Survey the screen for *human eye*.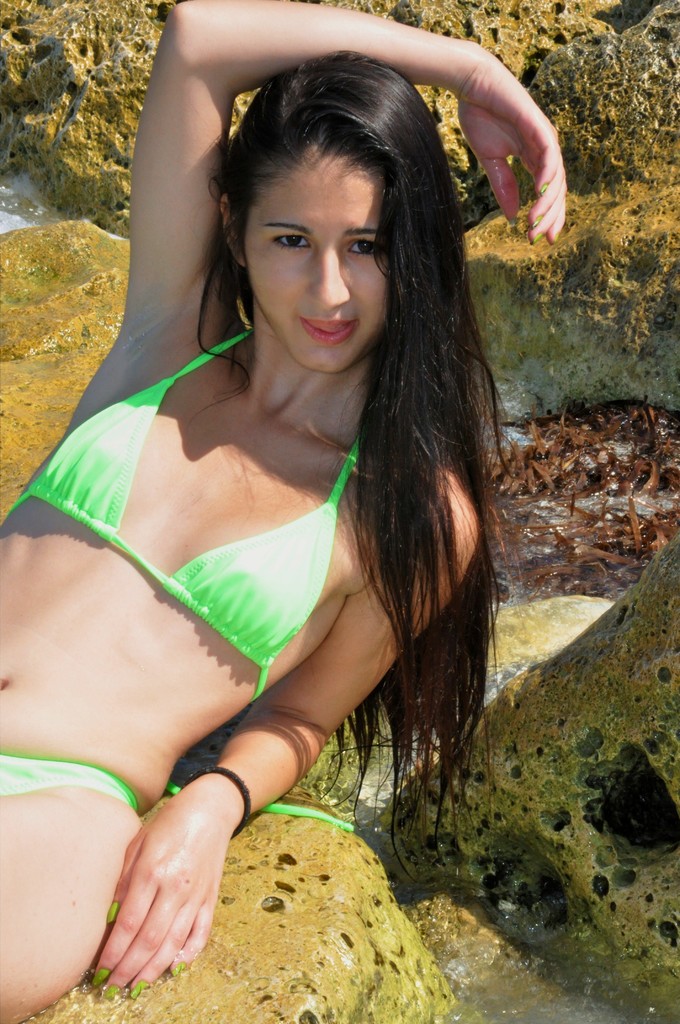
Survey found: BBox(273, 230, 313, 252).
